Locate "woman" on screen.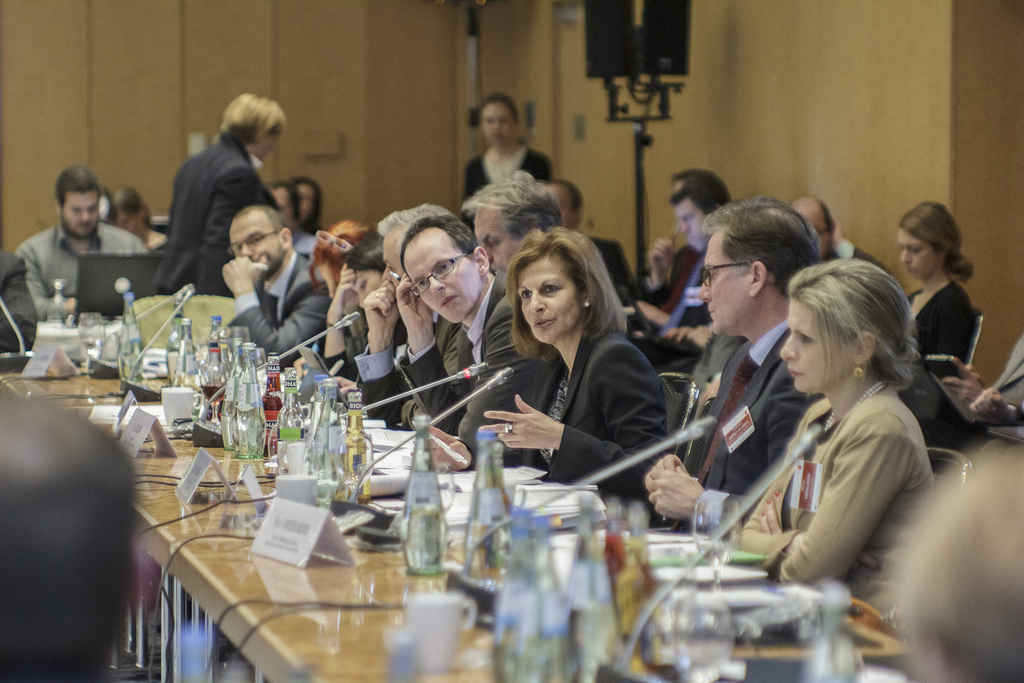
On screen at BBox(292, 218, 365, 381).
